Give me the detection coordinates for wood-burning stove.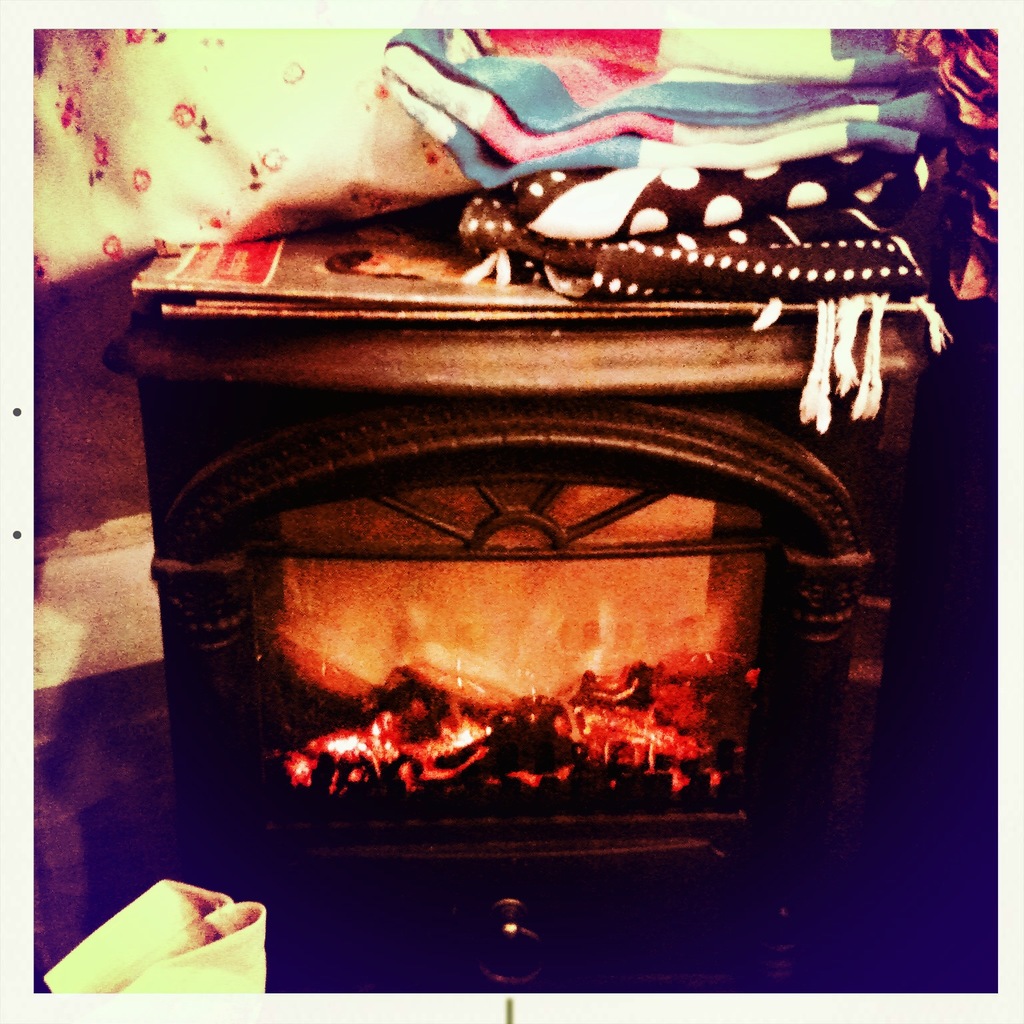
x1=105 y1=310 x2=935 y2=987.
